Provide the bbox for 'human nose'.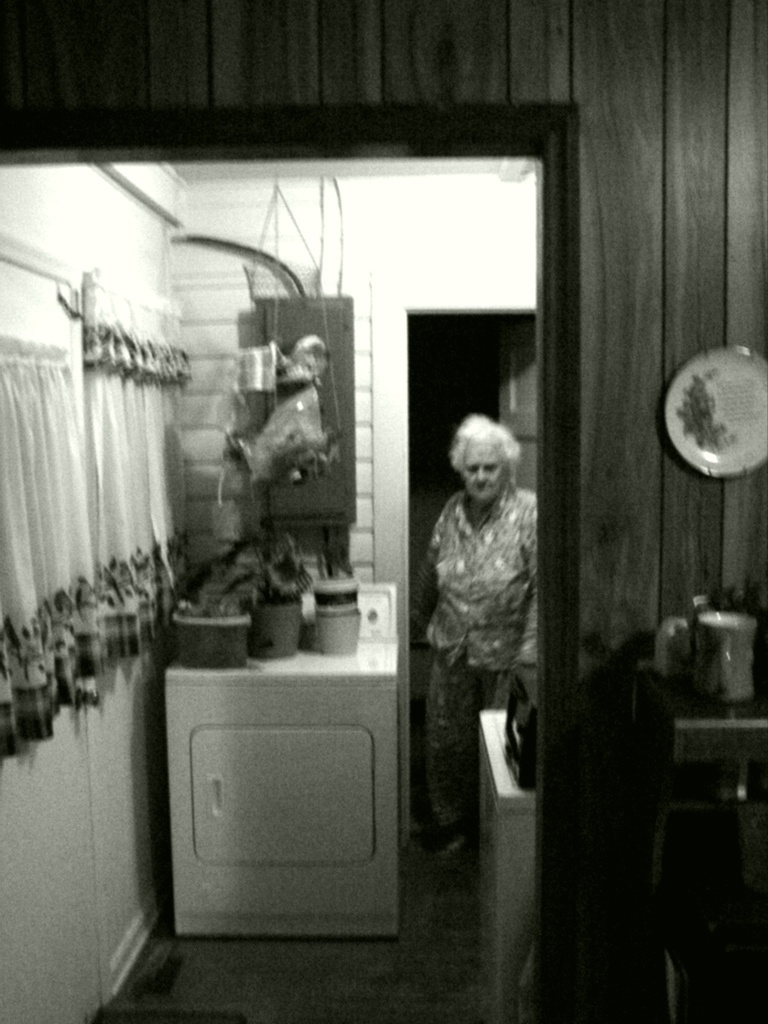
(475,468,488,486).
